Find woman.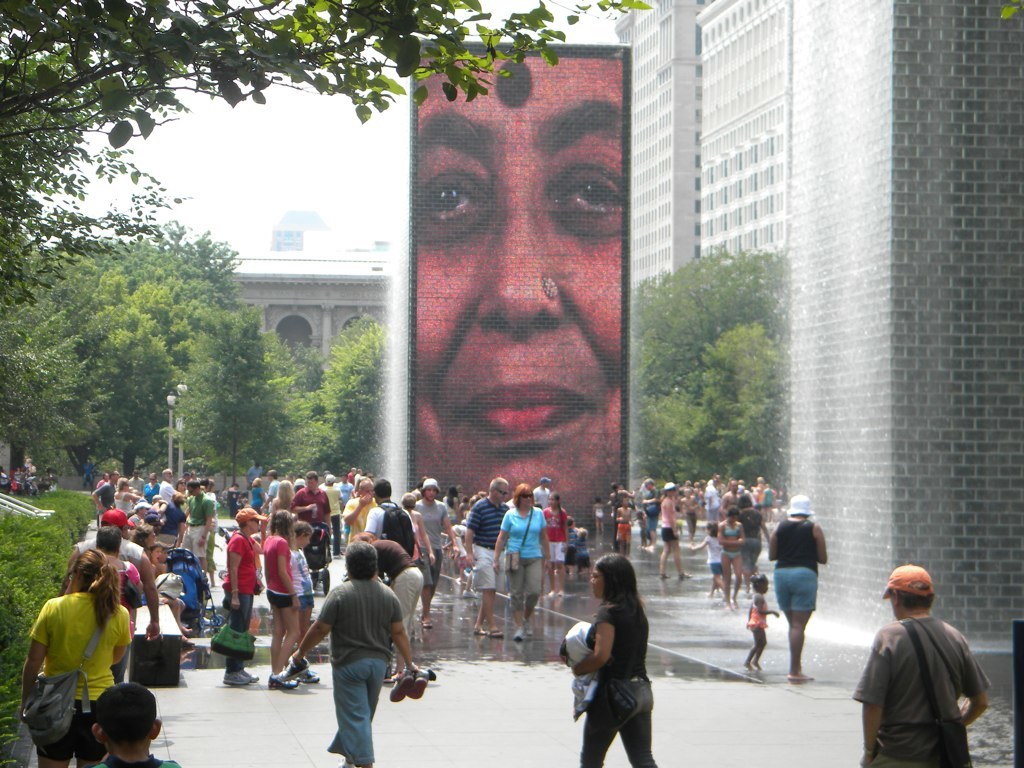
[left=762, top=497, right=827, bottom=680].
